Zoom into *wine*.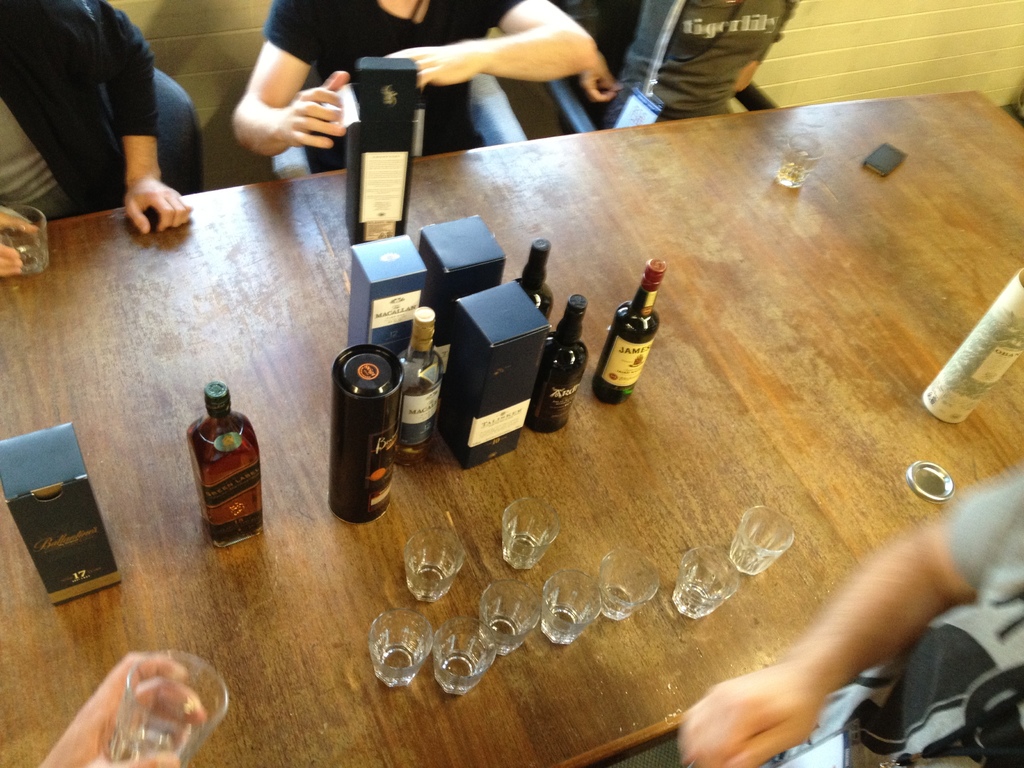
Zoom target: l=195, t=385, r=261, b=548.
